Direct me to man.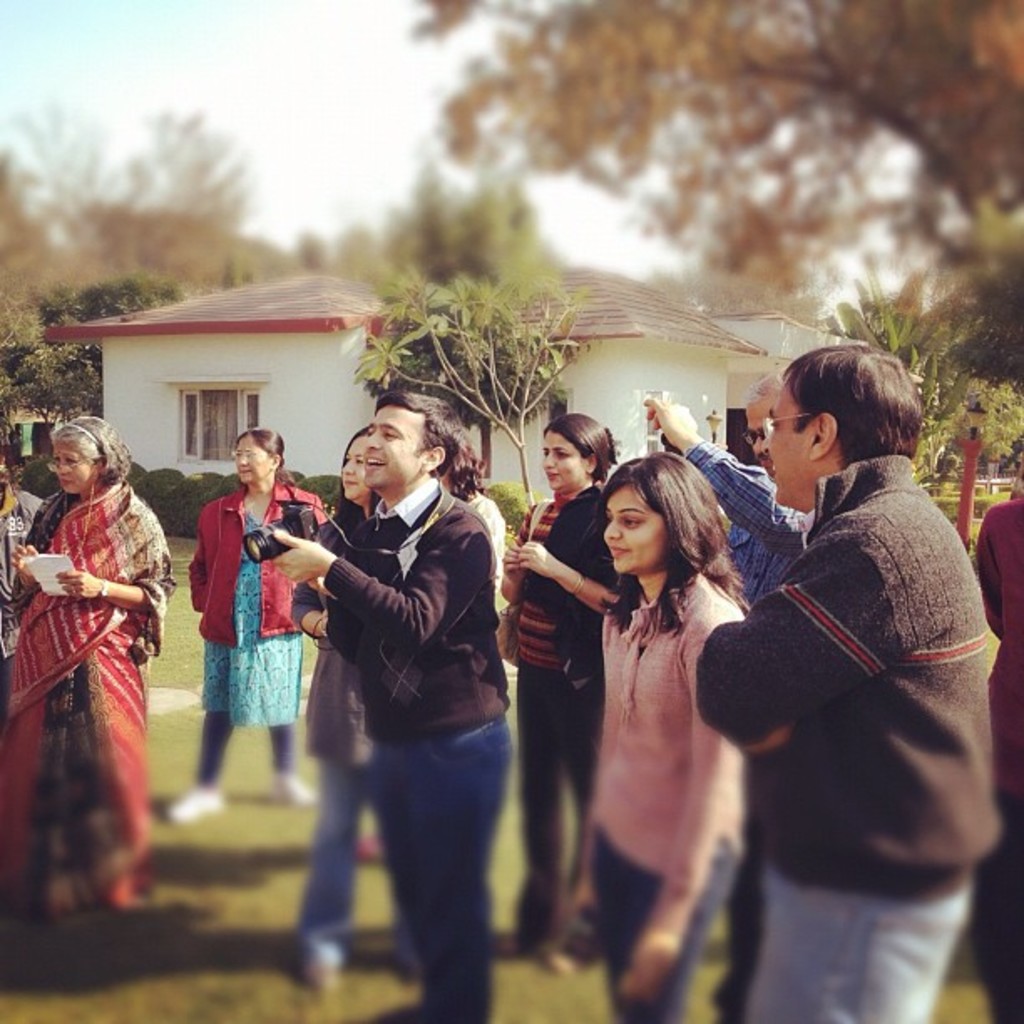
Direction: BBox(273, 388, 552, 992).
